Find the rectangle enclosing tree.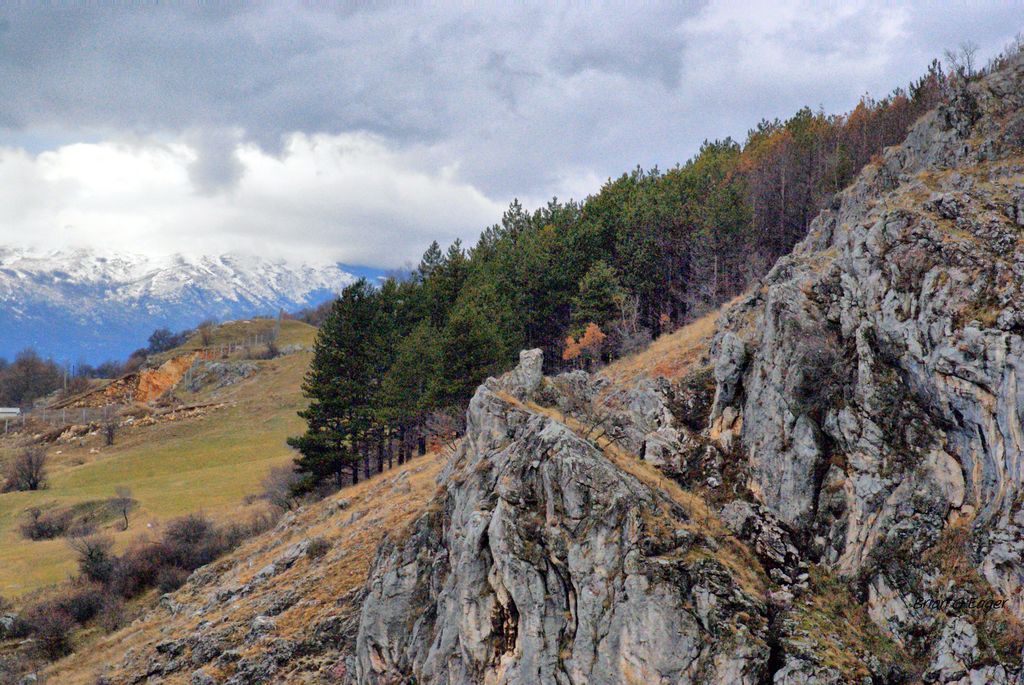
[152, 327, 177, 349].
